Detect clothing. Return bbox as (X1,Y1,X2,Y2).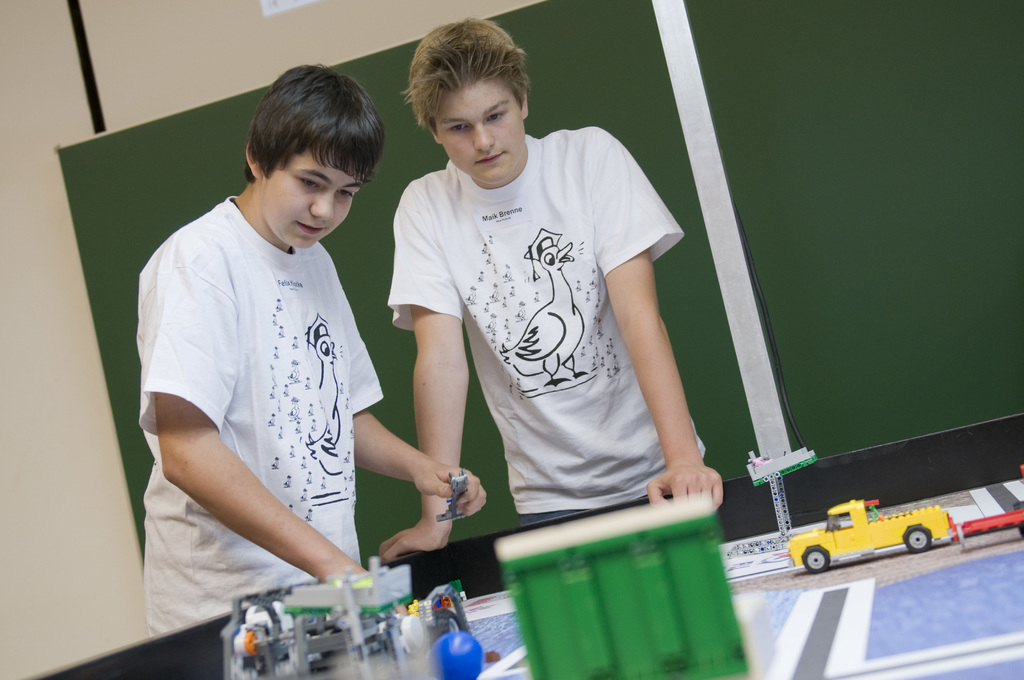
(392,97,707,543).
